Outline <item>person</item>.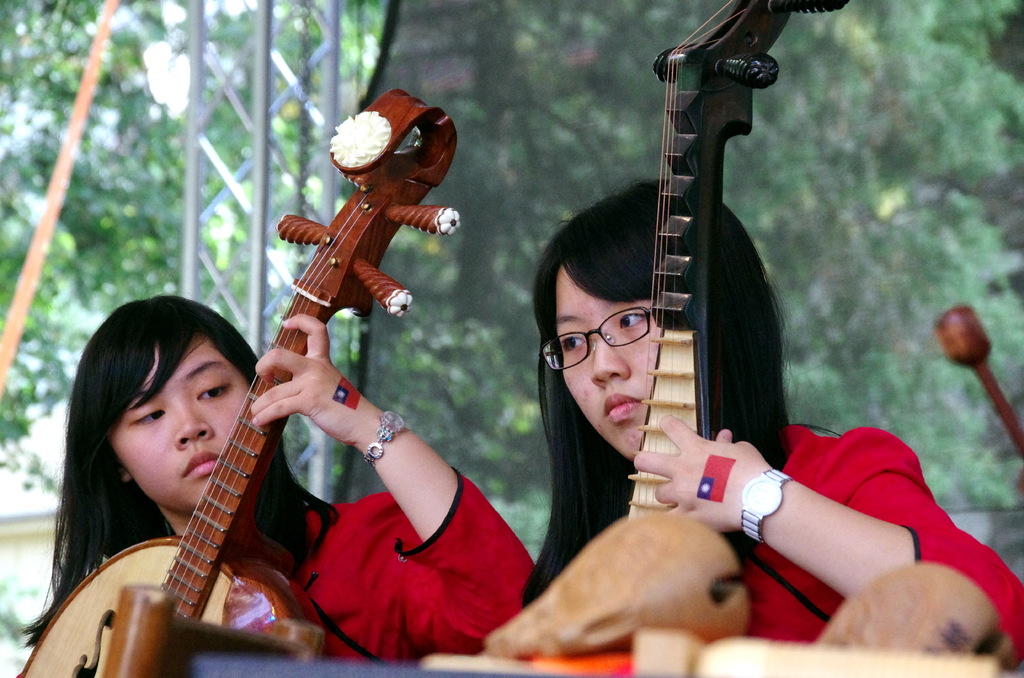
Outline: BBox(24, 291, 540, 666).
